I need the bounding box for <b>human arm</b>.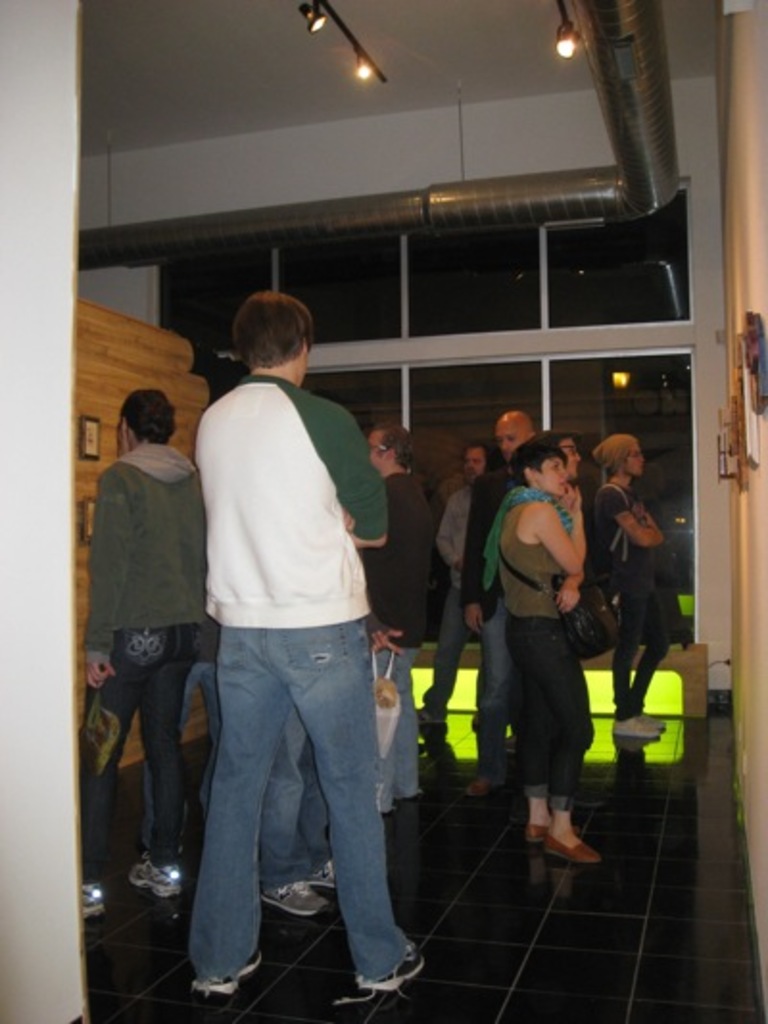
Here it is: 528,490,580,571.
